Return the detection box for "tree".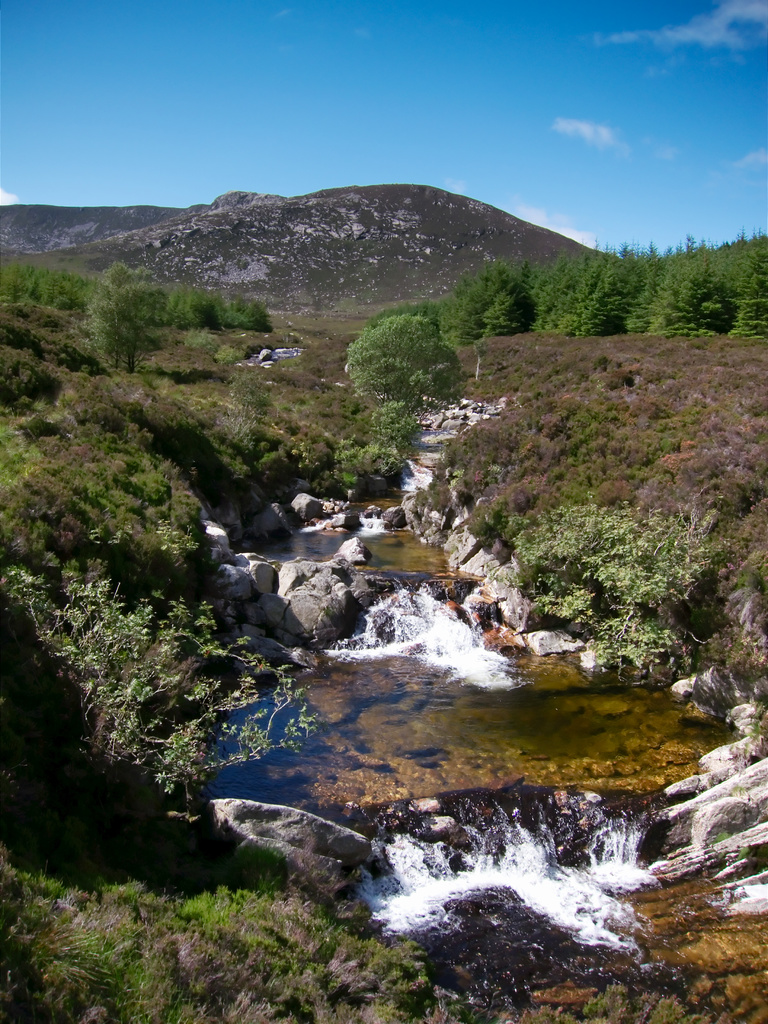
<bbox>8, 552, 327, 888</bbox>.
